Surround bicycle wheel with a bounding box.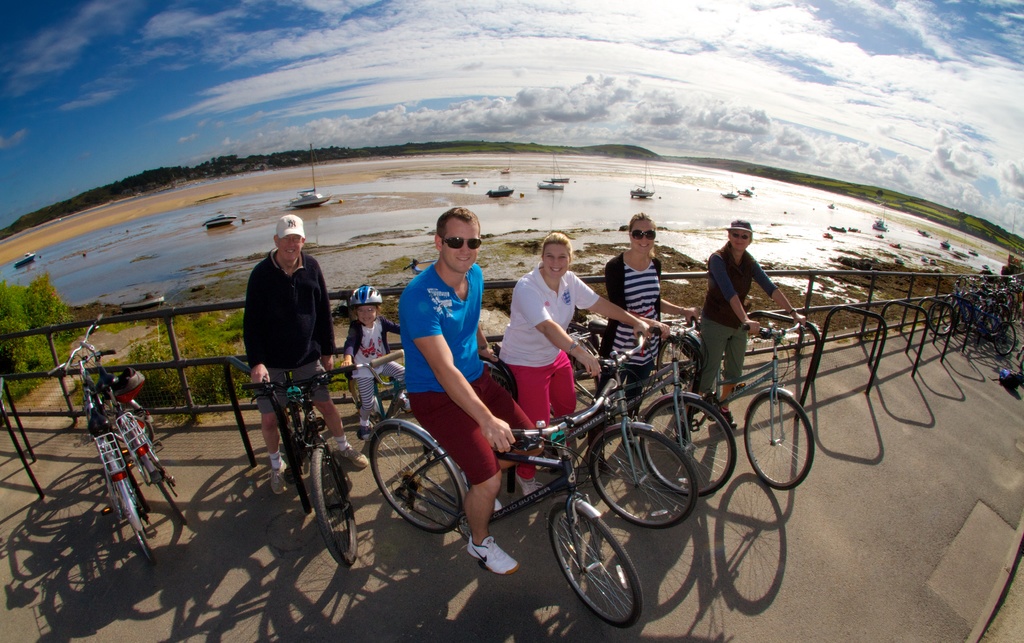
locate(158, 484, 190, 528).
